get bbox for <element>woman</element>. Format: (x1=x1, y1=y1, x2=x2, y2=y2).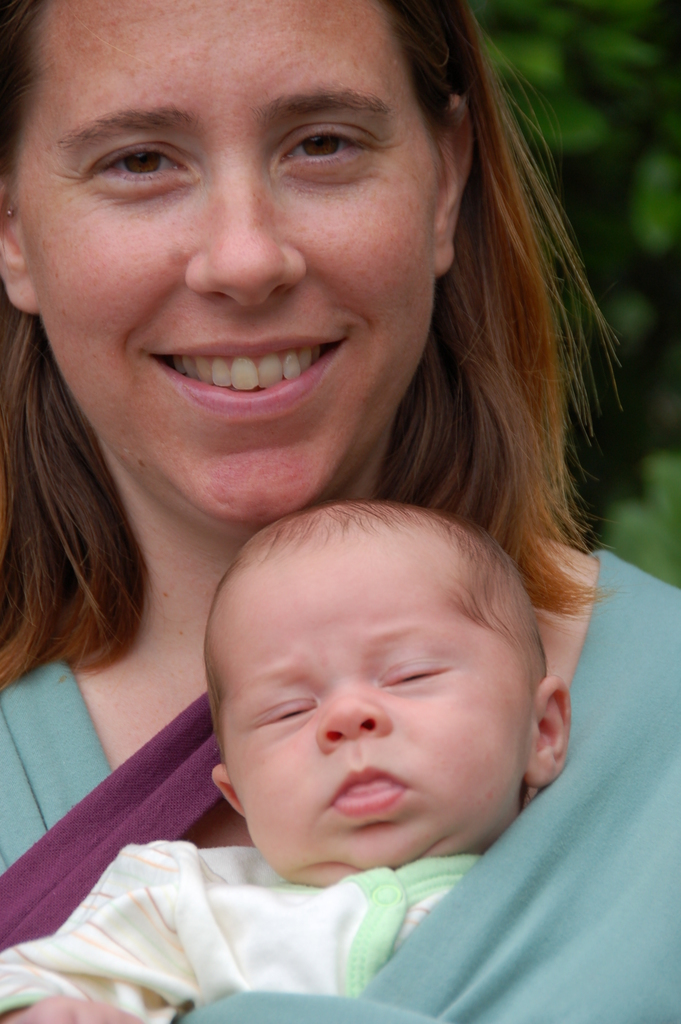
(x1=0, y1=0, x2=680, y2=1023).
